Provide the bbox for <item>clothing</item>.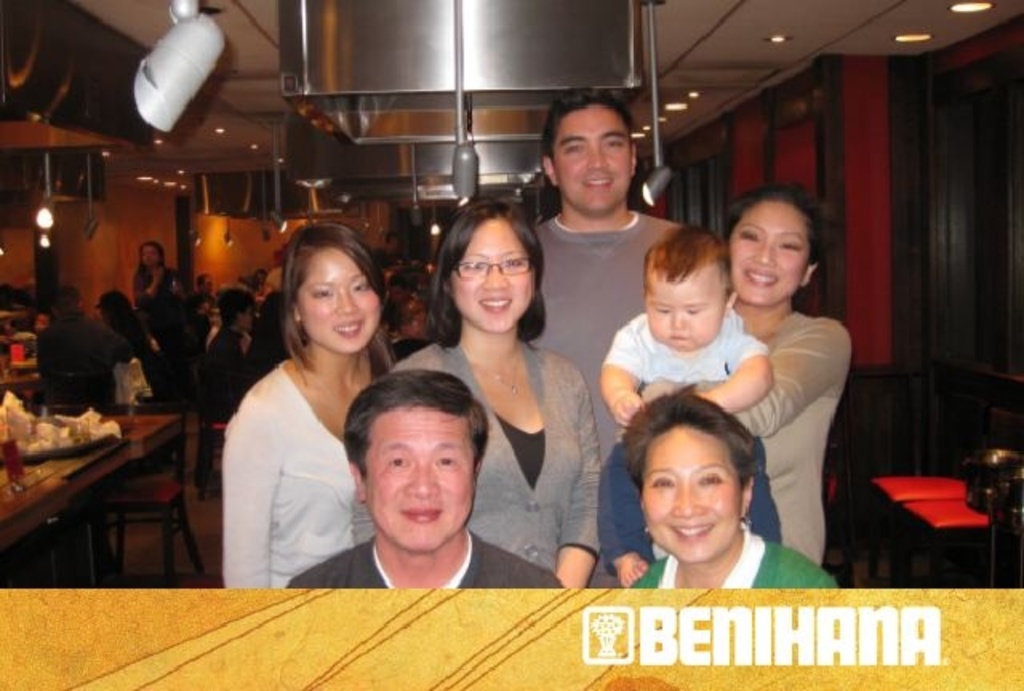
<bbox>522, 208, 710, 441</bbox>.
